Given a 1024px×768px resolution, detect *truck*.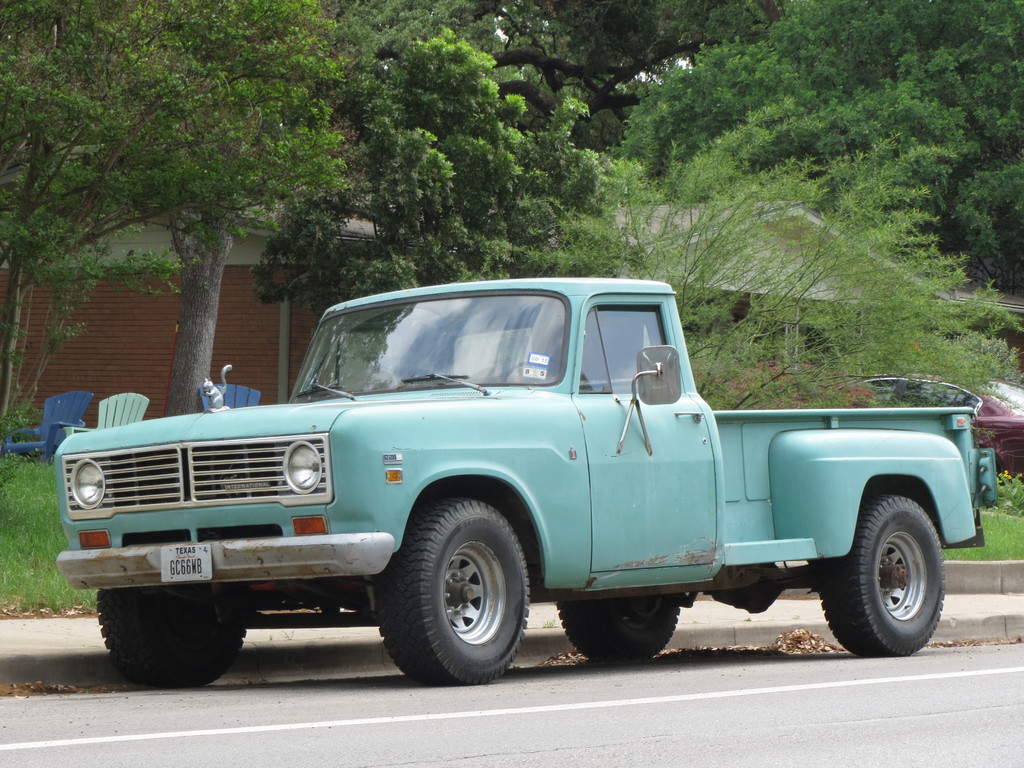
pyautogui.locateOnScreen(53, 278, 1005, 691).
